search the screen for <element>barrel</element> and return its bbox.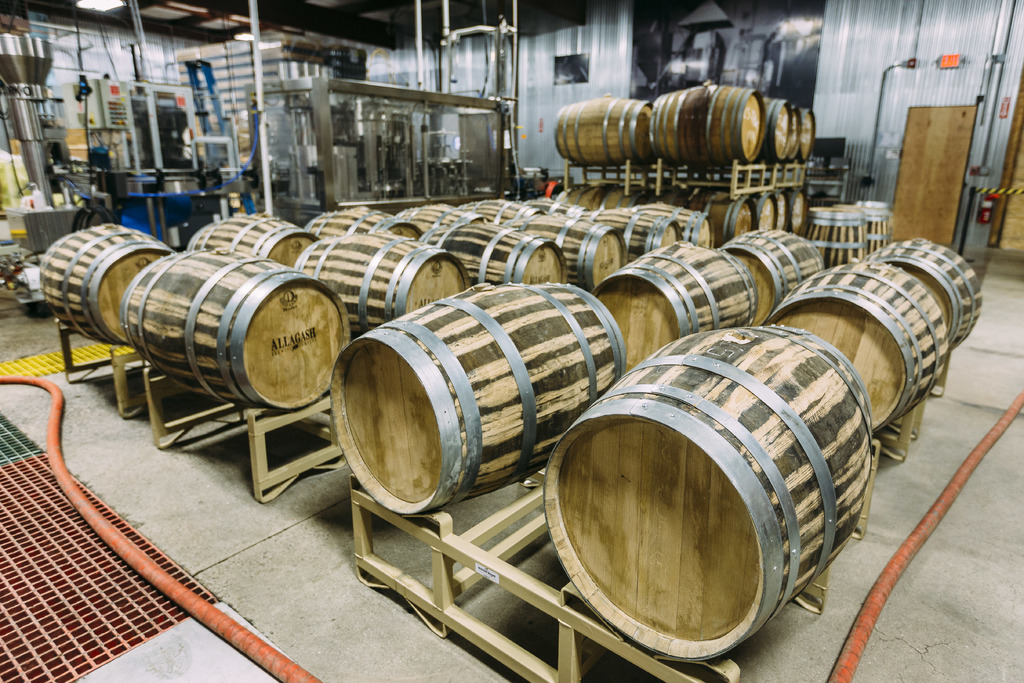
Found: (left=633, top=197, right=717, bottom=247).
